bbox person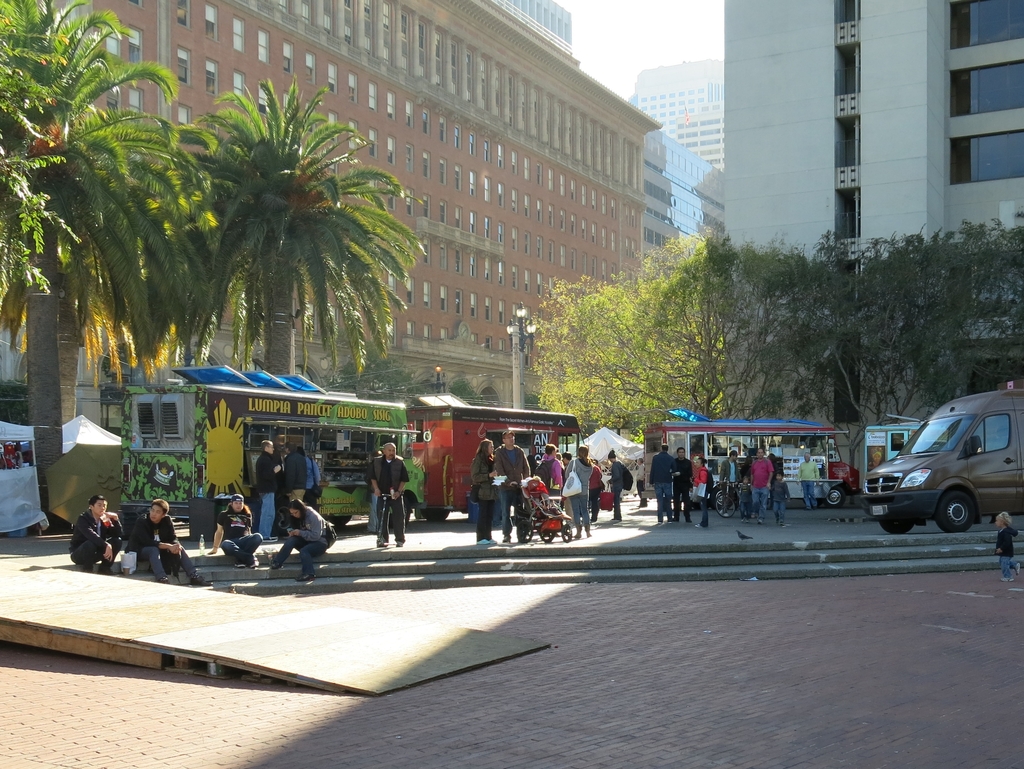
x1=719, y1=451, x2=740, y2=518
